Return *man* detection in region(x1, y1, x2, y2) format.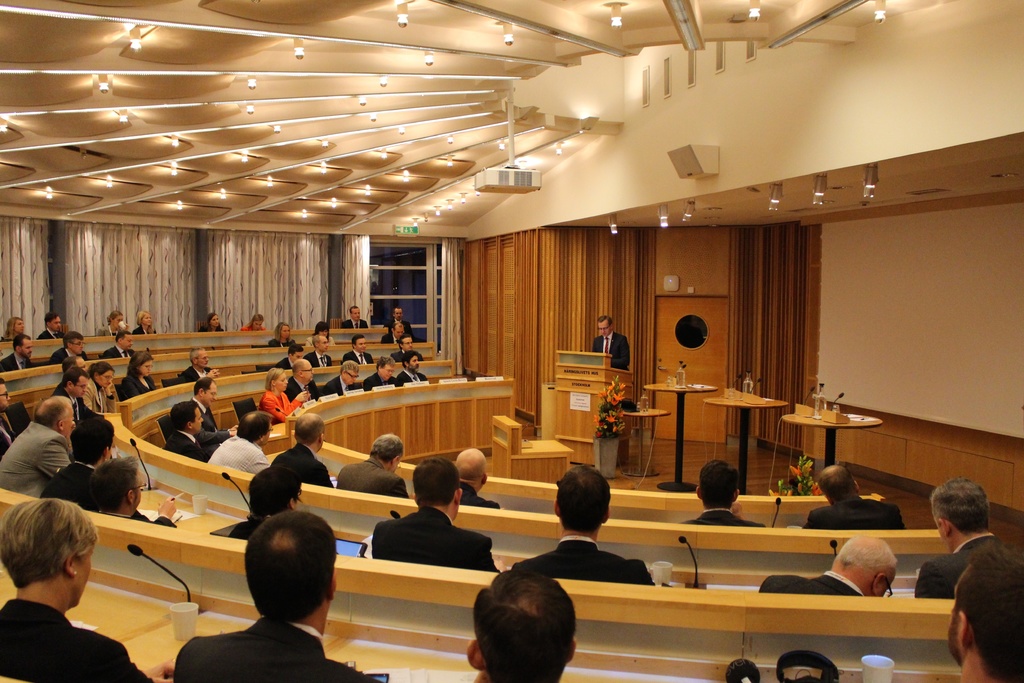
region(376, 320, 409, 346).
